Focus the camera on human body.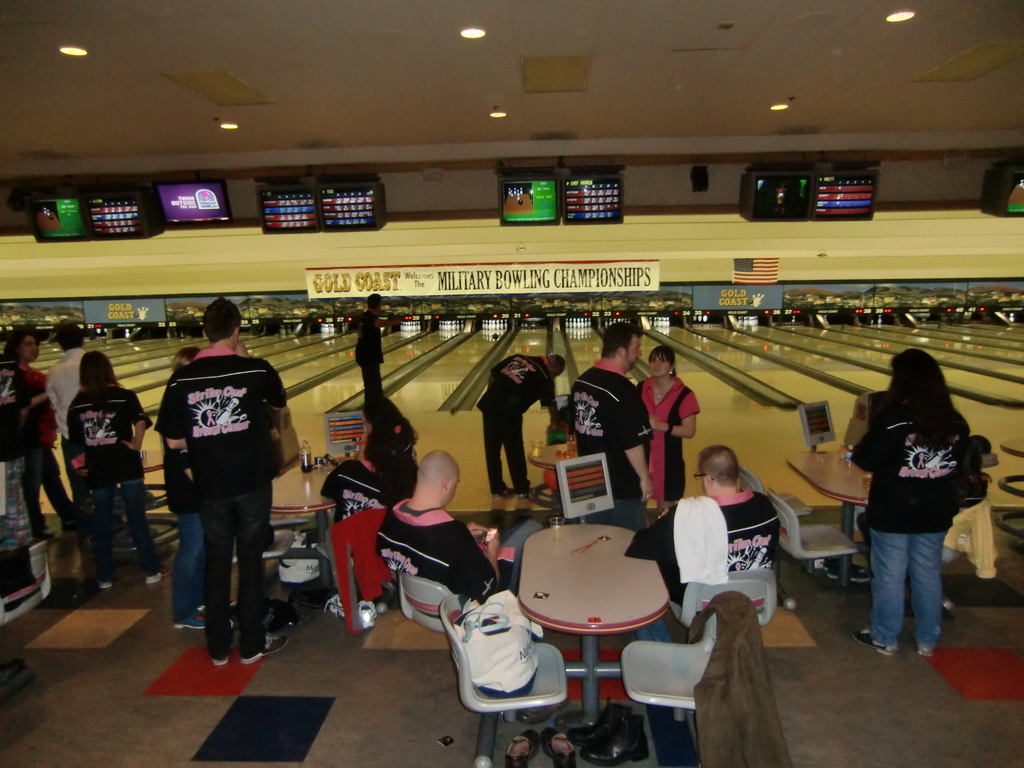
Focus region: box(351, 296, 383, 398).
